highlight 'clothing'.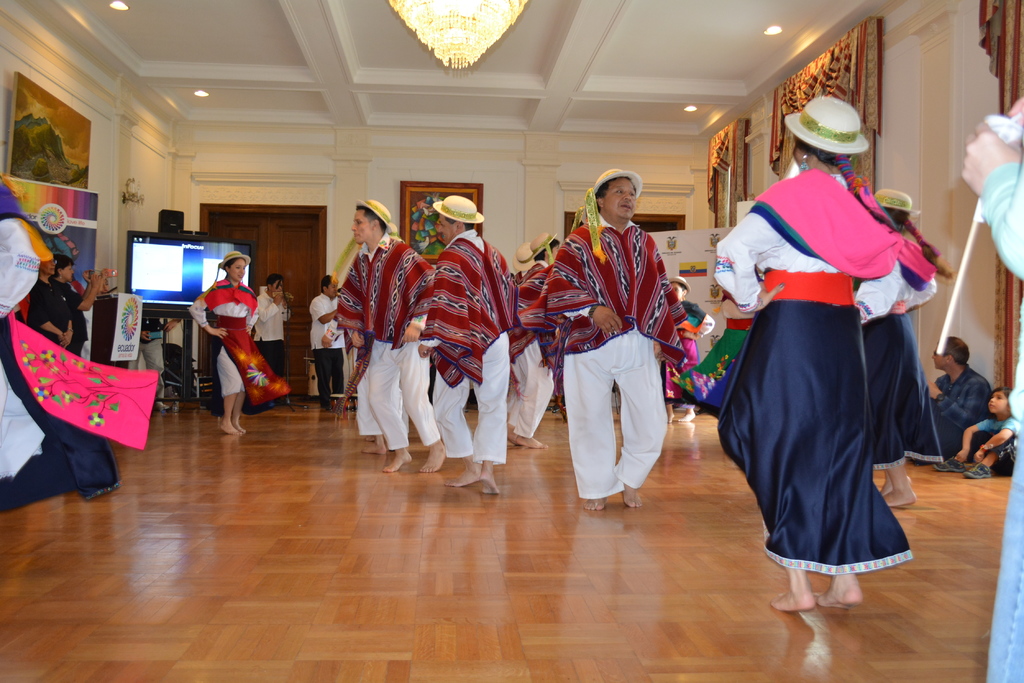
Highlighted region: <region>401, 229, 513, 472</region>.
